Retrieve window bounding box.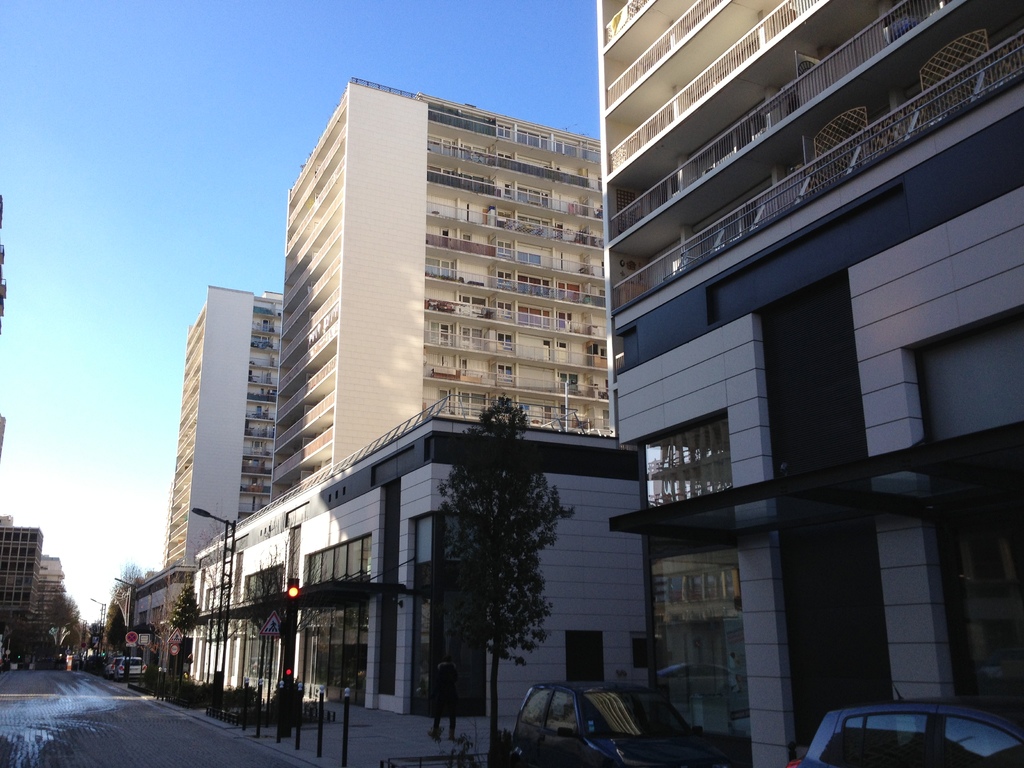
Bounding box: BBox(518, 213, 552, 237).
